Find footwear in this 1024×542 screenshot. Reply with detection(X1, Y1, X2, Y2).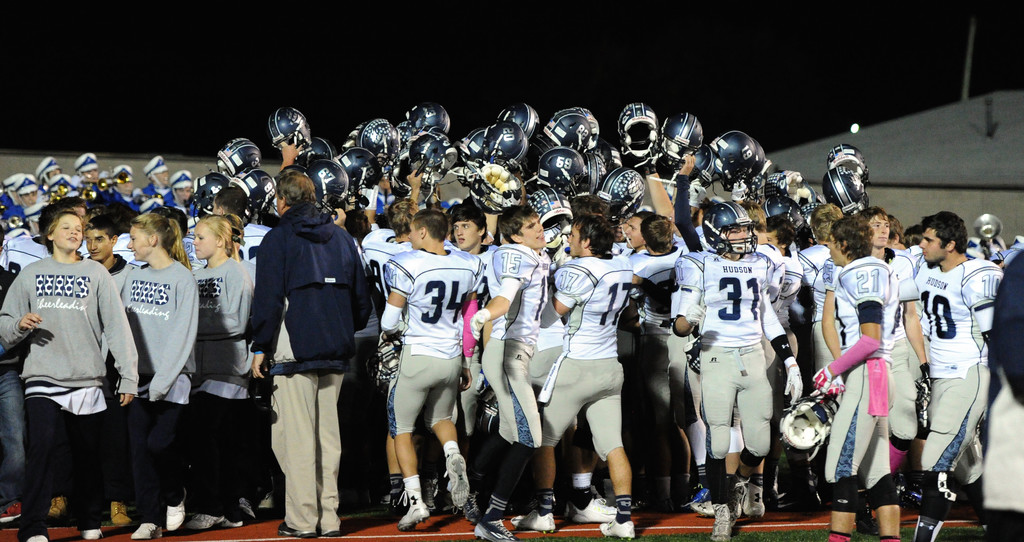
detection(396, 504, 431, 531).
